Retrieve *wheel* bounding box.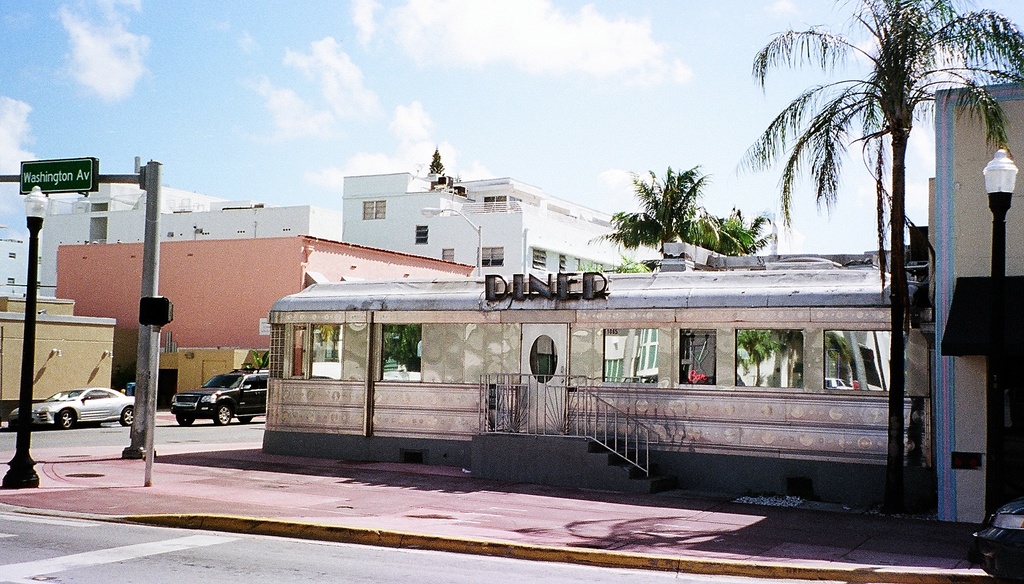
Bounding box: pyautogui.locateOnScreen(118, 405, 136, 425).
